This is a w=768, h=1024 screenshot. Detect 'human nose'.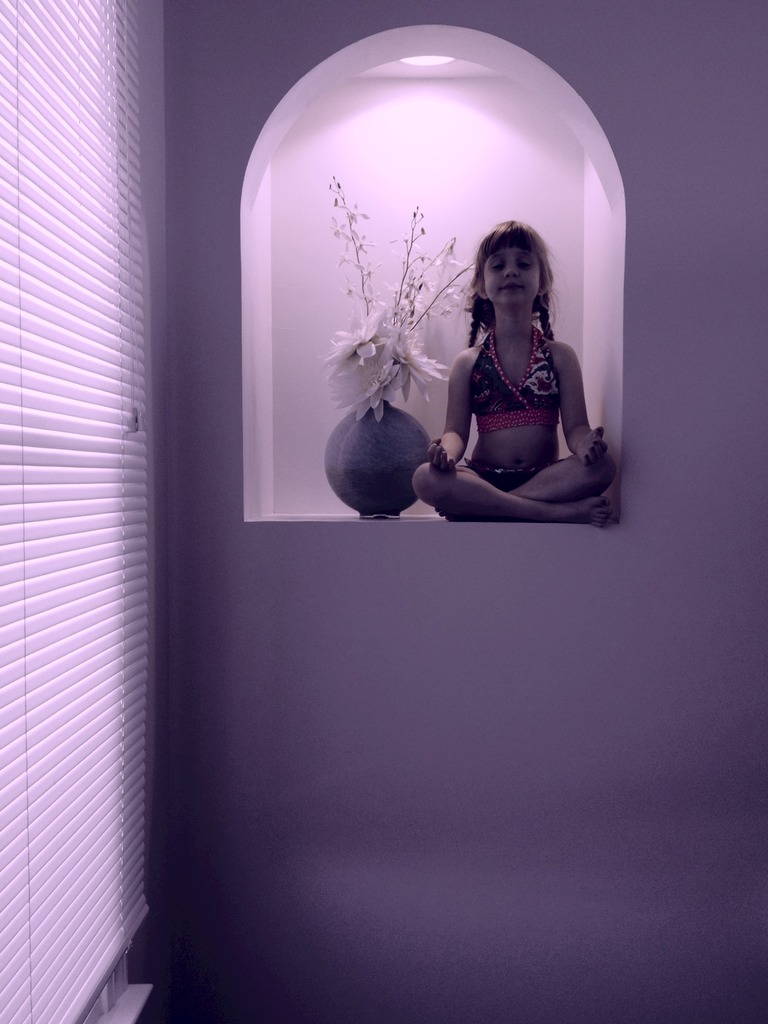
crop(503, 260, 519, 273).
